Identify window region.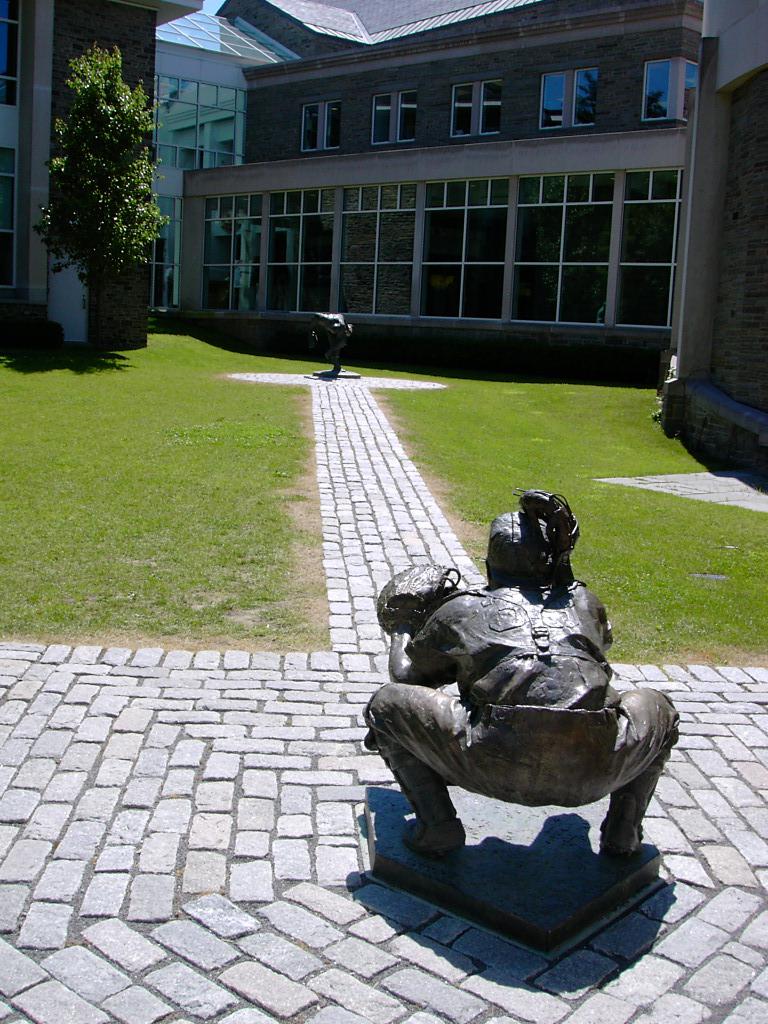
Region: <region>339, 183, 415, 316</region>.
